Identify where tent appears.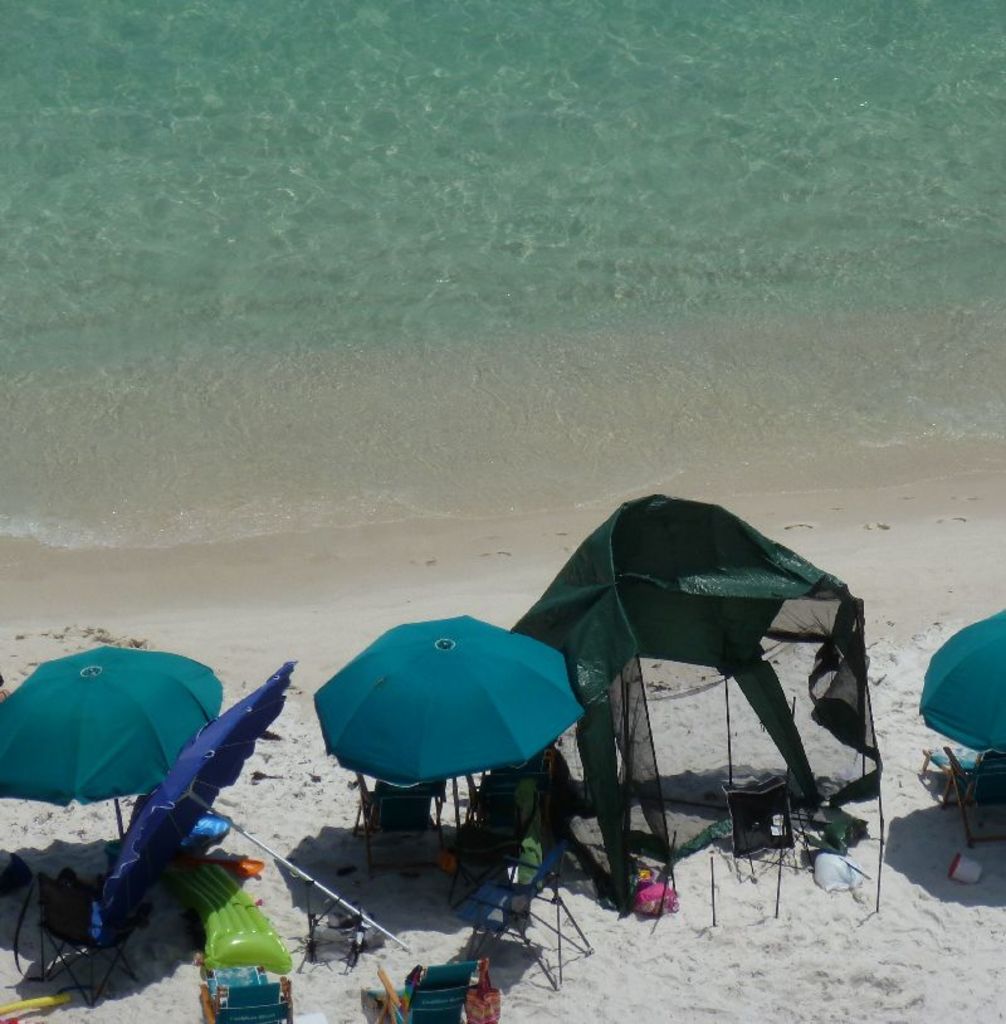
Appears at pyautogui.locateOnScreen(0, 628, 225, 897).
